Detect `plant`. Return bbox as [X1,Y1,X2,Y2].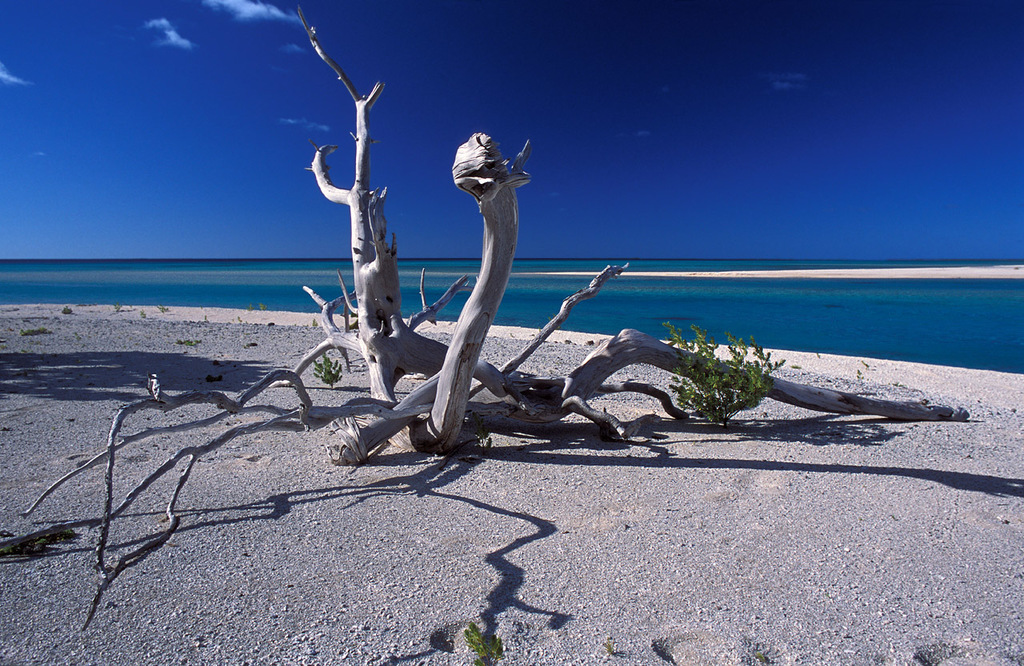
[314,349,341,389].
